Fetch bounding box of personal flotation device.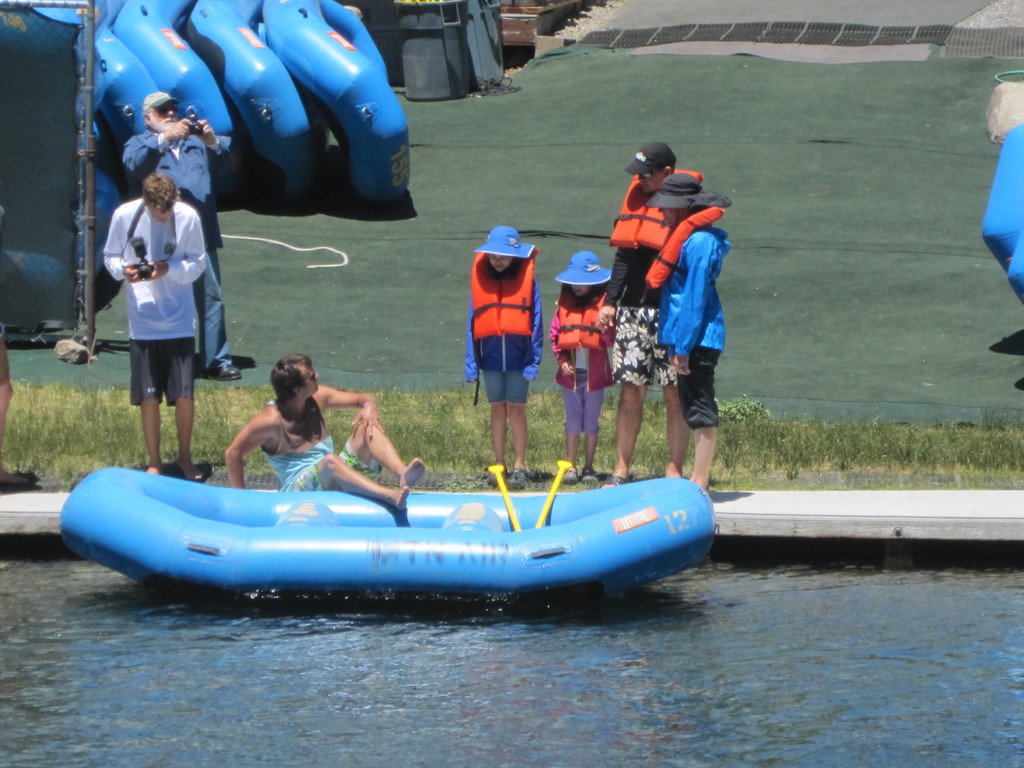
Bbox: region(601, 171, 706, 254).
